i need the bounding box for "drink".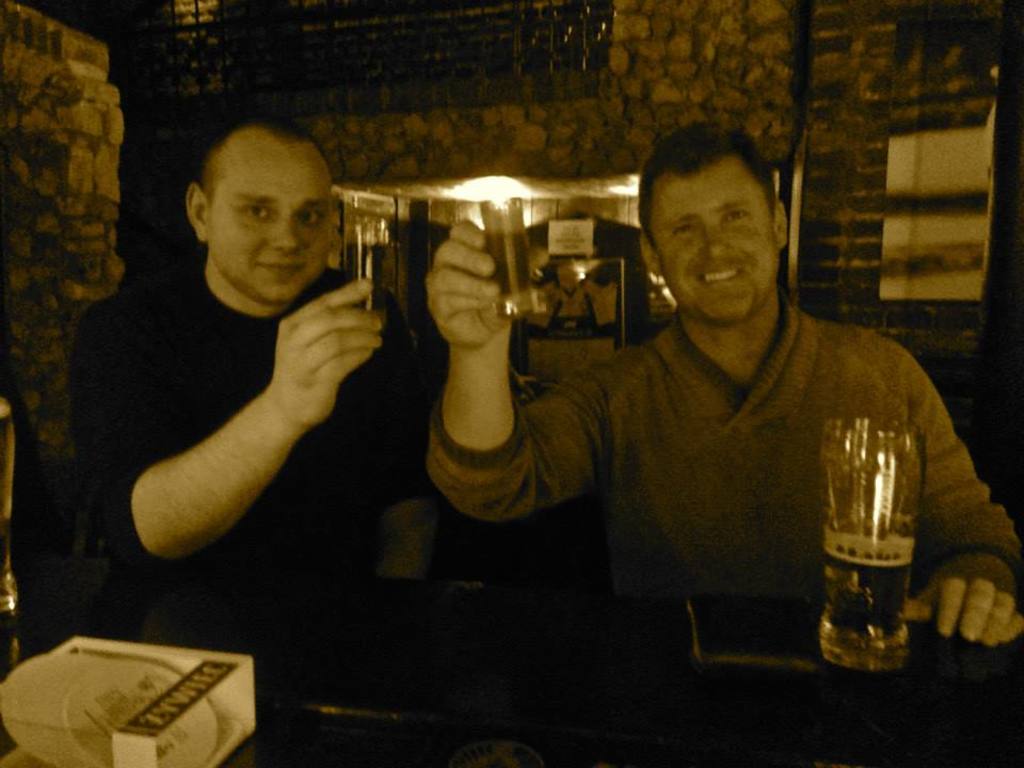
Here it is: [821, 531, 915, 666].
